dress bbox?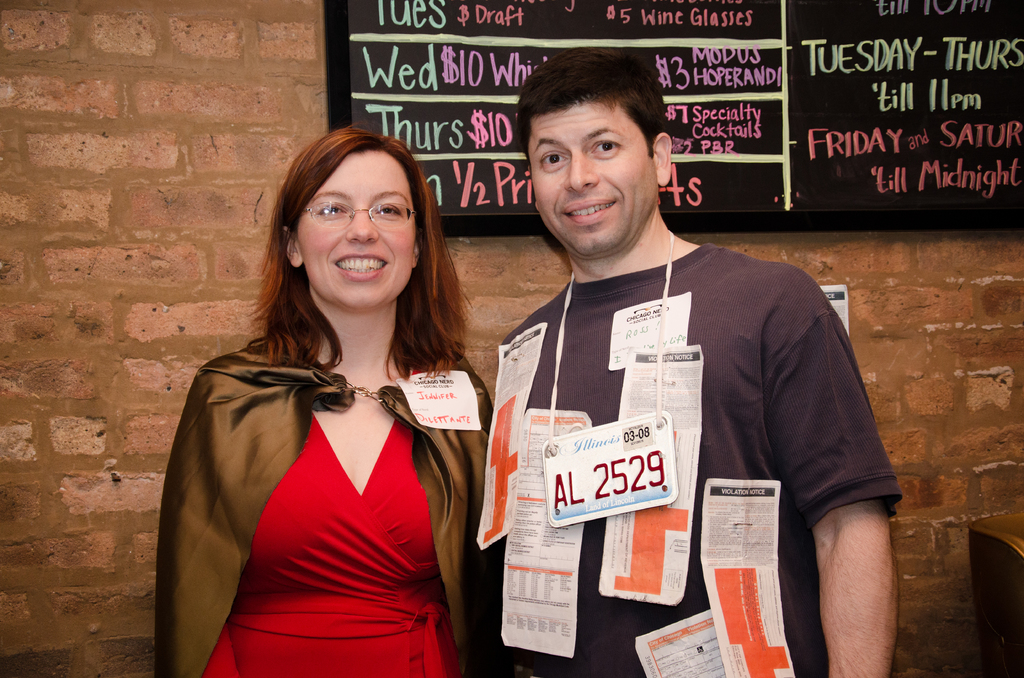
bbox=[200, 406, 467, 677]
